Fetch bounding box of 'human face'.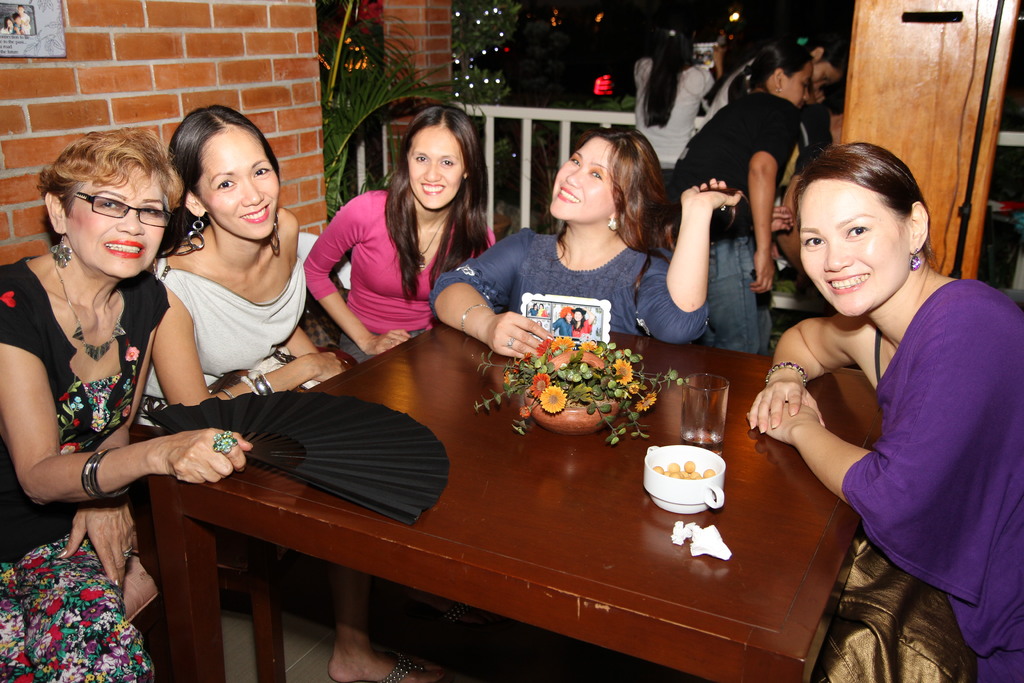
Bbox: l=408, t=129, r=461, b=210.
